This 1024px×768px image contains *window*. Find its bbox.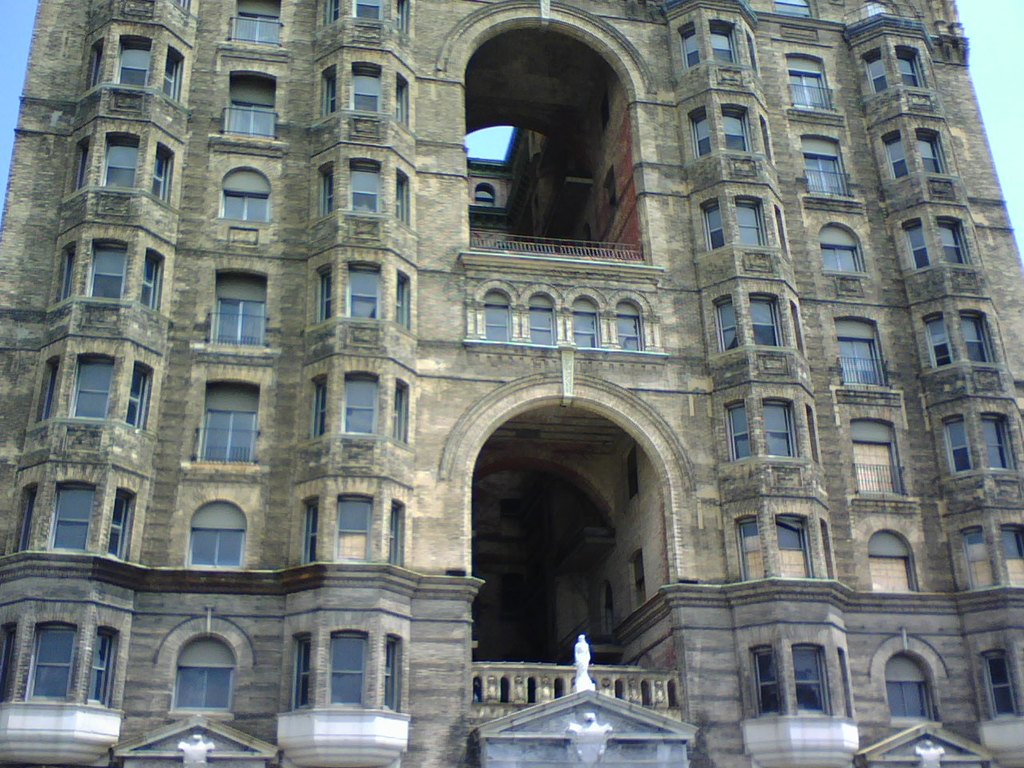
pyautogui.locateOnScreen(717, 304, 737, 364).
